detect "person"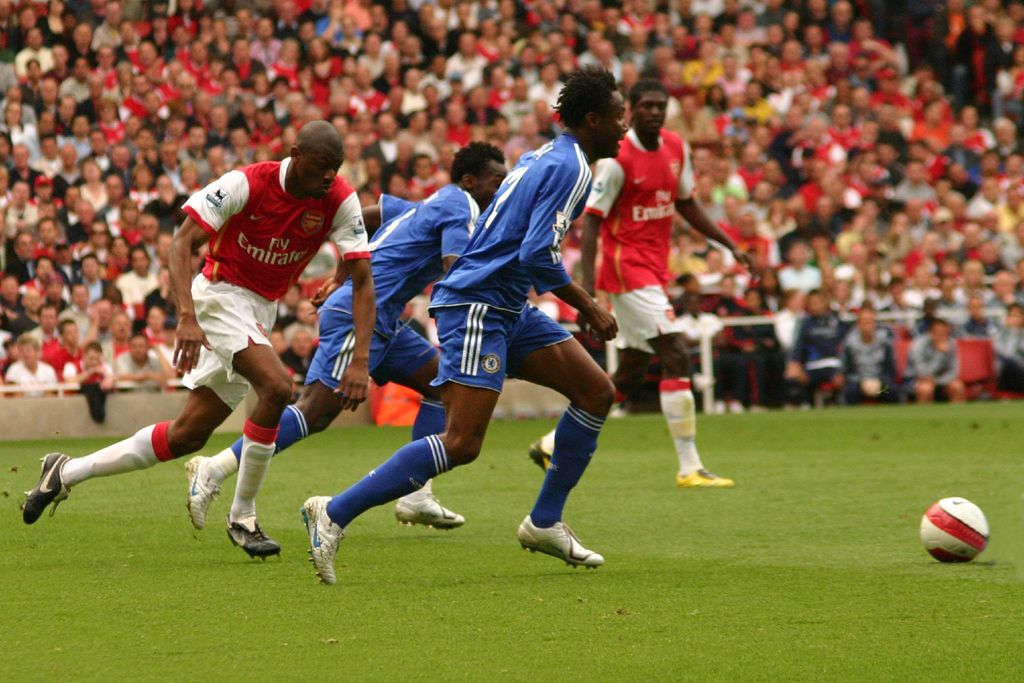
locate(584, 79, 715, 533)
